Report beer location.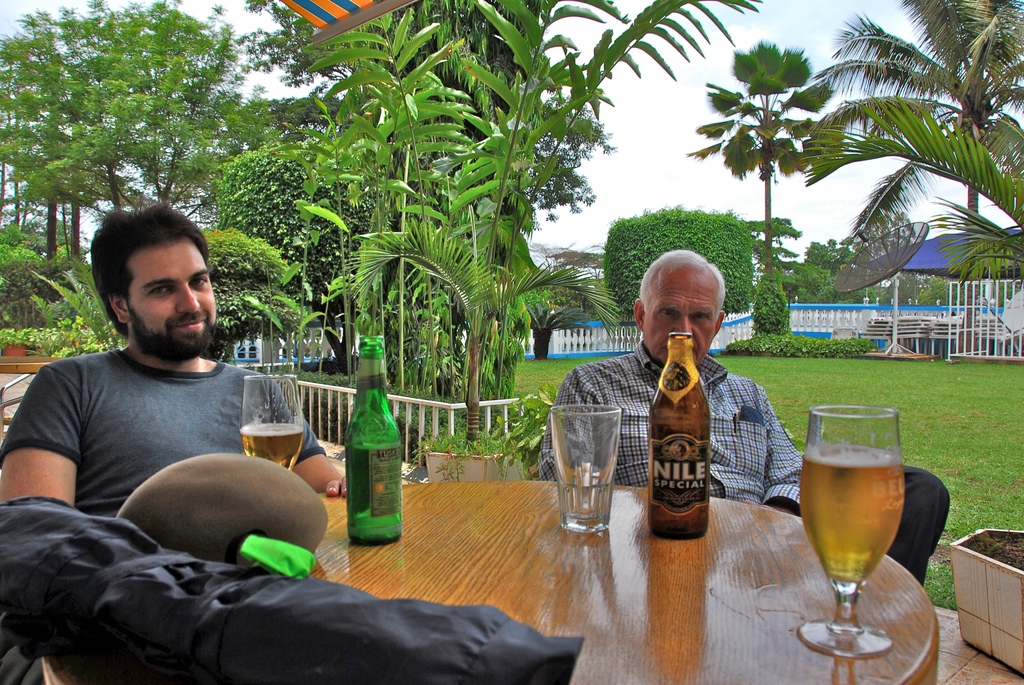
Report: [x1=340, y1=324, x2=415, y2=551].
